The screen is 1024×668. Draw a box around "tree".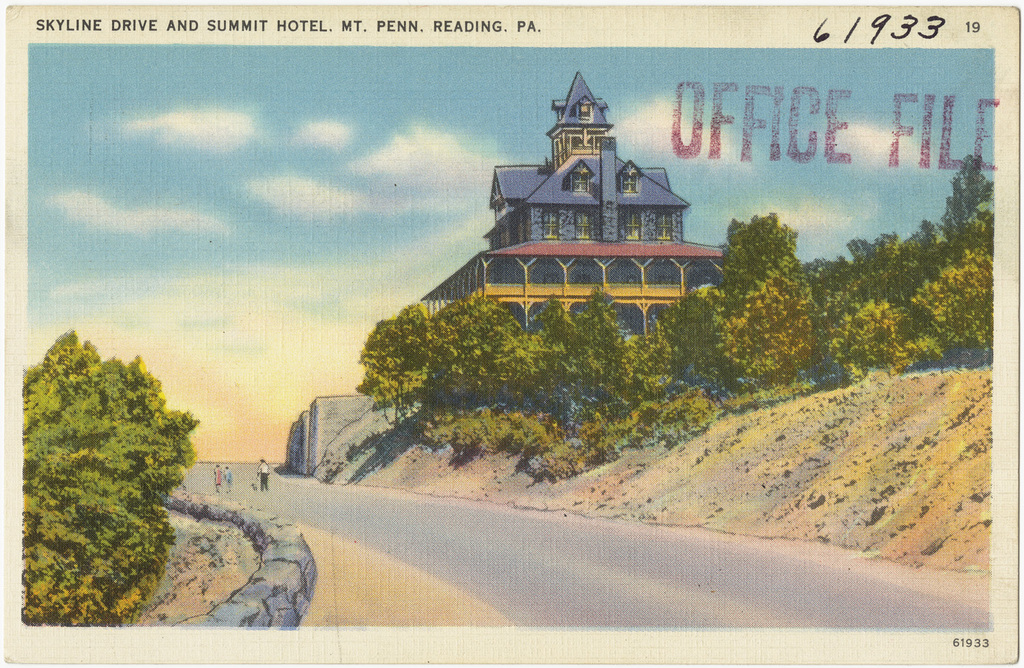
23/319/192/630.
